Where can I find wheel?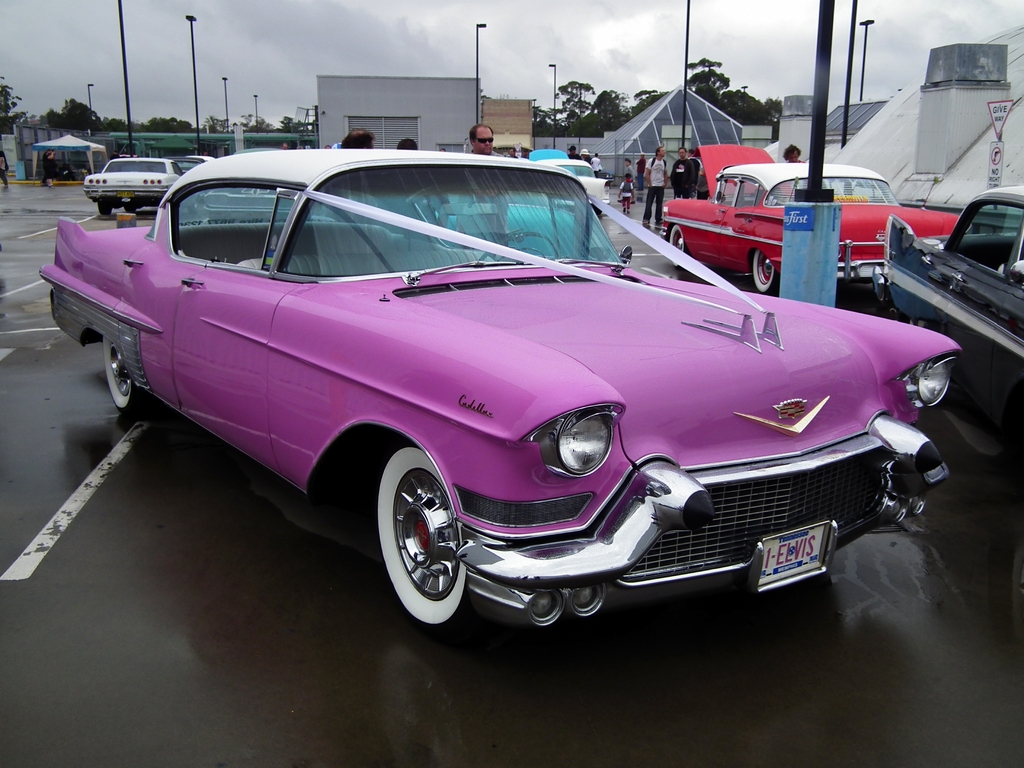
You can find it at bbox=[380, 452, 476, 627].
